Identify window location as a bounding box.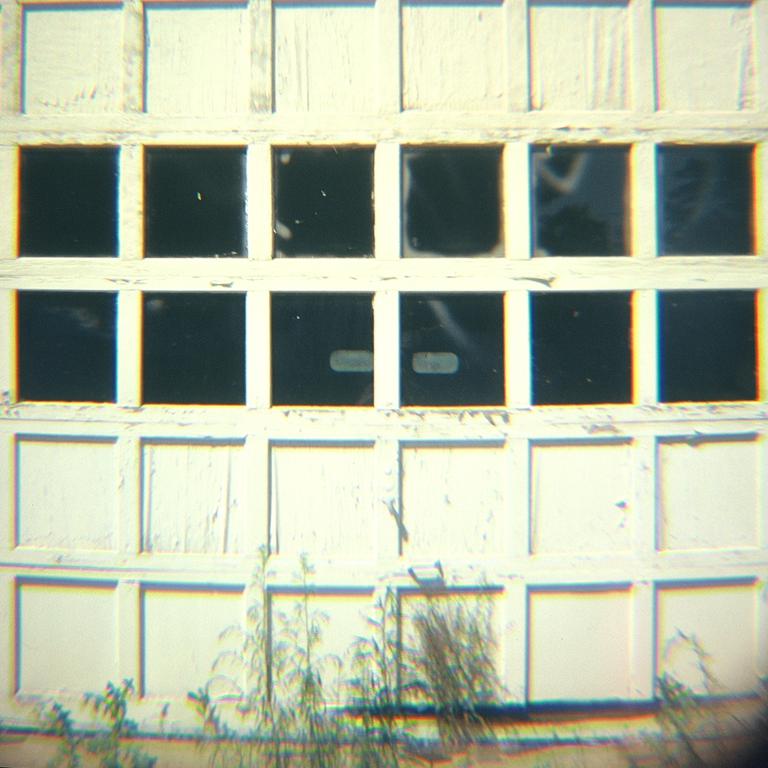
BBox(399, 292, 513, 408).
